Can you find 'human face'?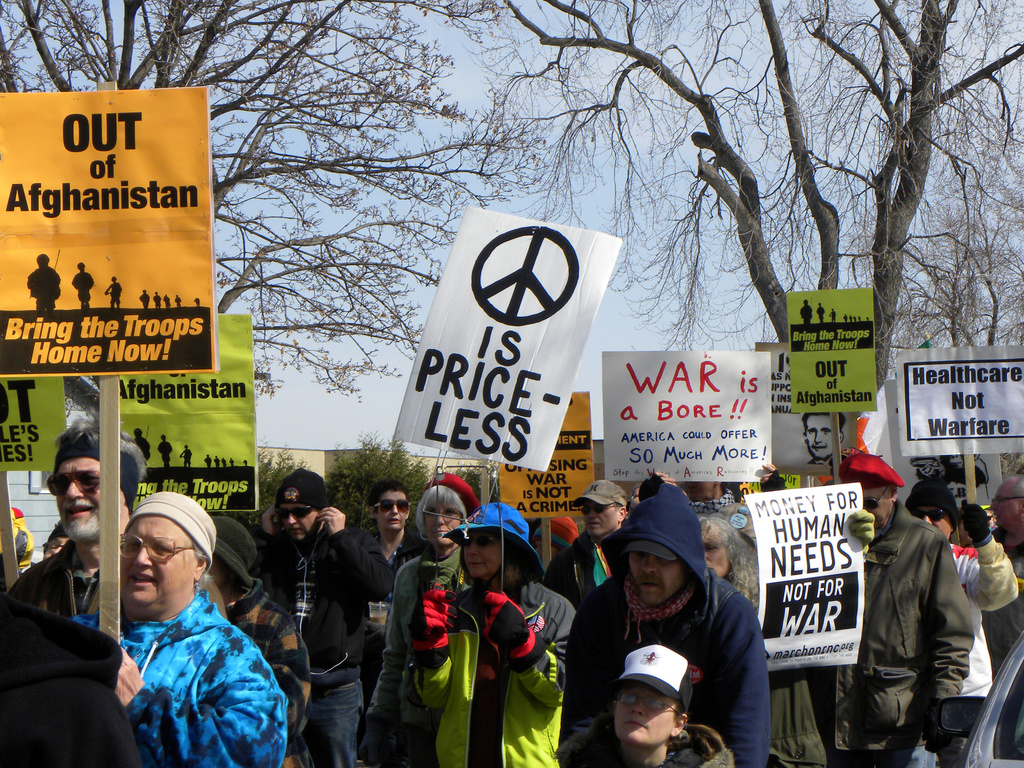
Yes, bounding box: rect(461, 526, 509, 582).
